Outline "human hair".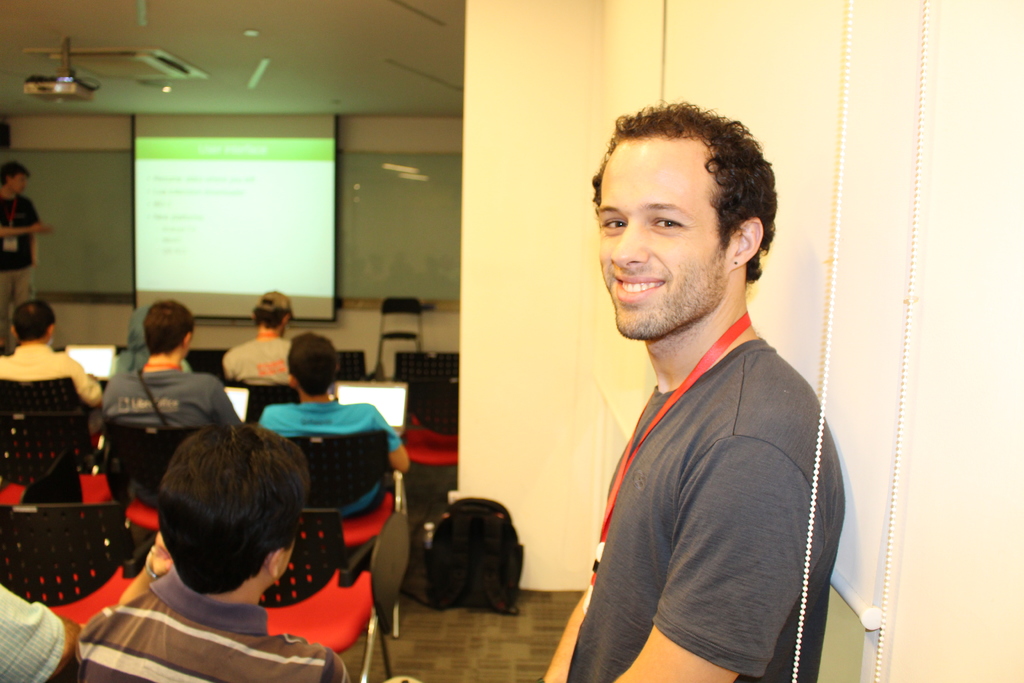
Outline: BBox(15, 300, 54, 340).
